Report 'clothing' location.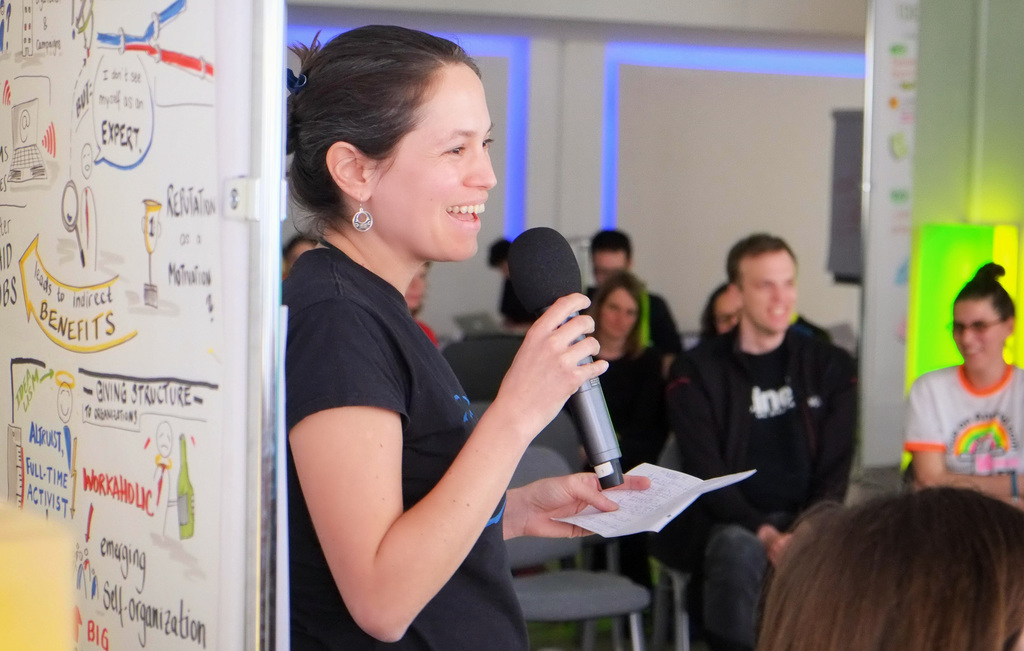
Report: [x1=580, y1=284, x2=682, y2=354].
